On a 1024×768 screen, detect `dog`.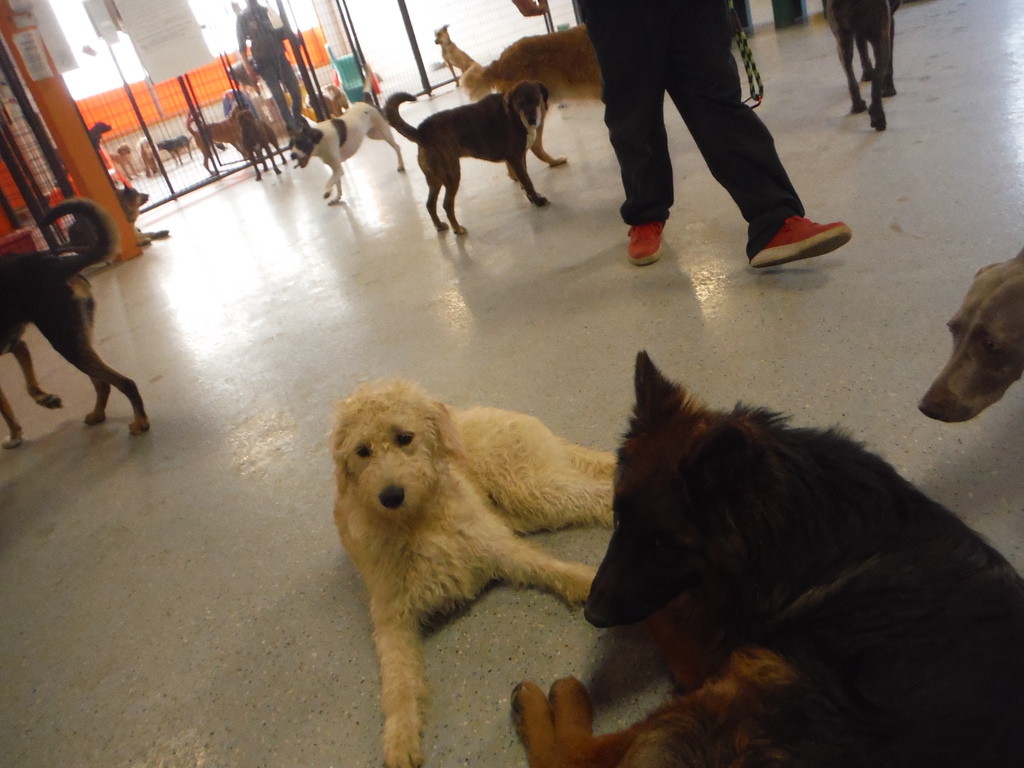
bbox=(922, 252, 1023, 424).
